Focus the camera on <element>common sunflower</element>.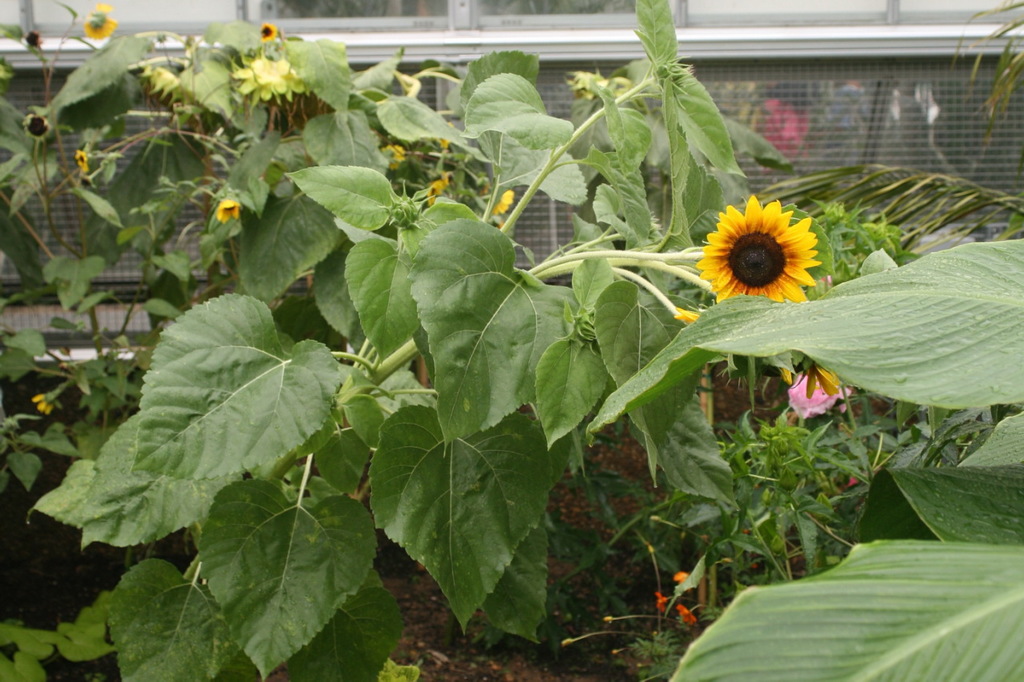
Focus region: [x1=81, y1=7, x2=109, y2=44].
